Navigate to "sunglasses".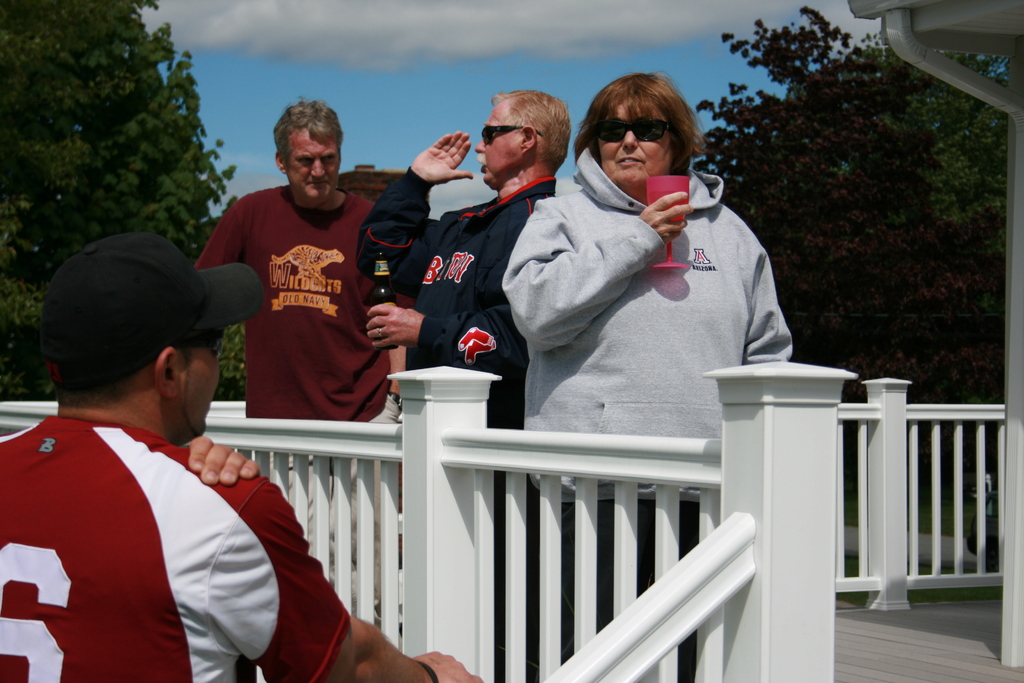
Navigation target: Rect(191, 324, 228, 358).
